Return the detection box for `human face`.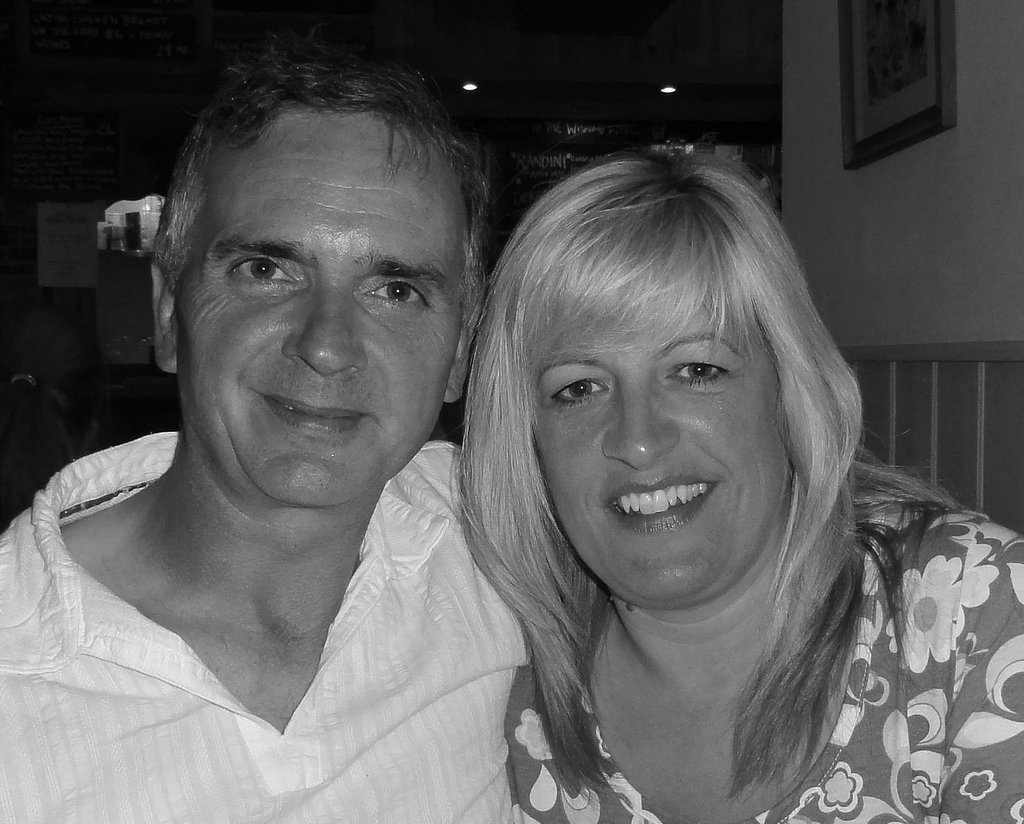
box(178, 118, 470, 512).
